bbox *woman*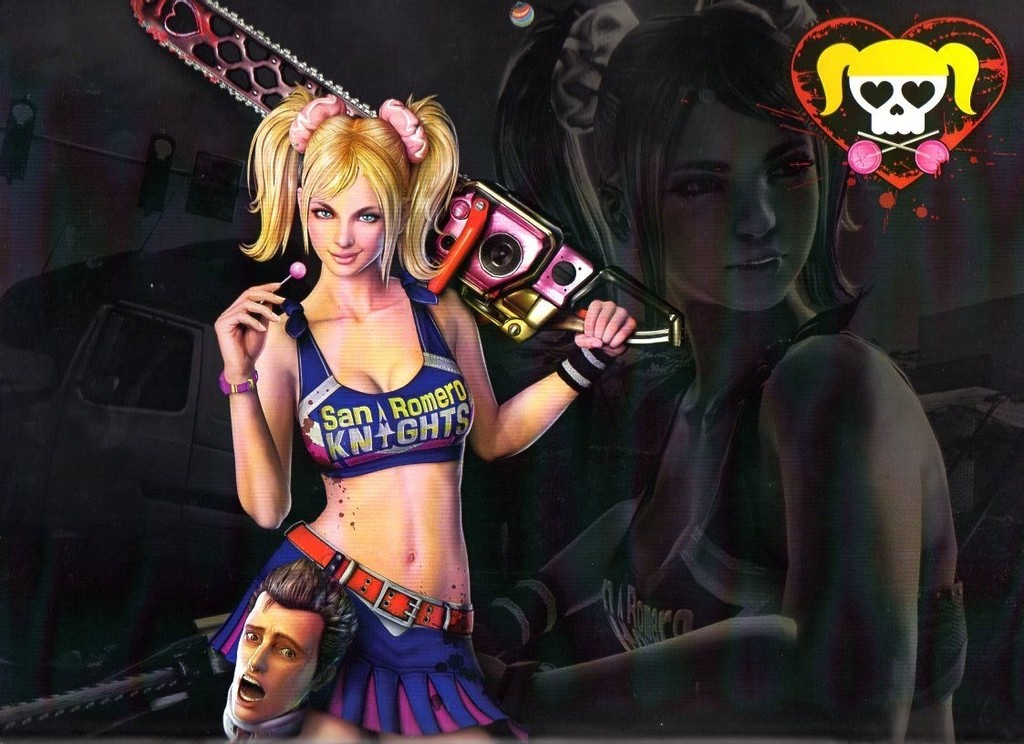
(492,0,967,743)
